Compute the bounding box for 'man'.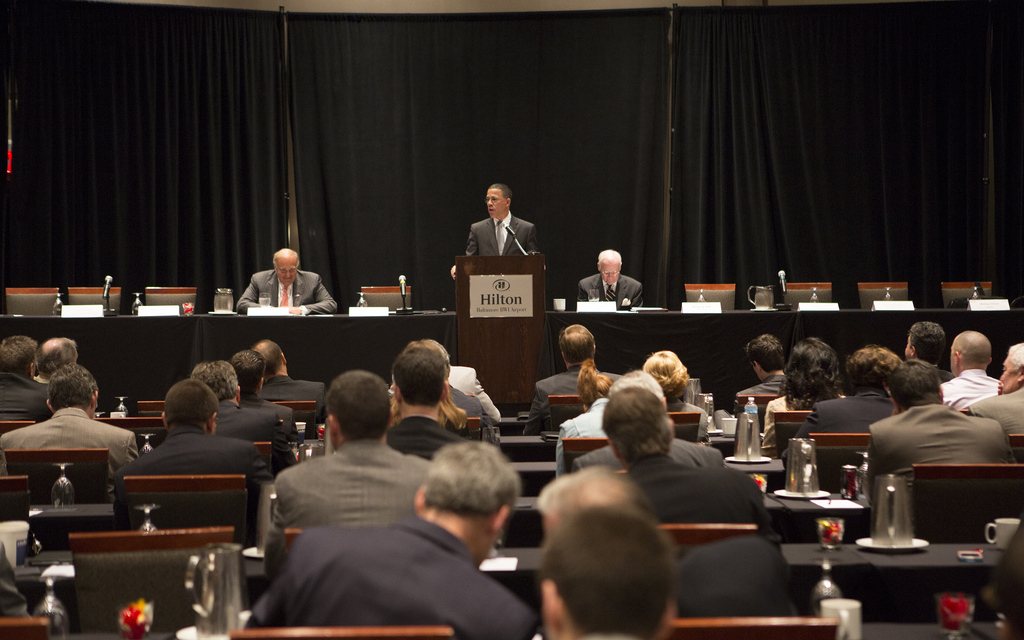
{"left": 241, "top": 335, "right": 330, "bottom": 431}.
